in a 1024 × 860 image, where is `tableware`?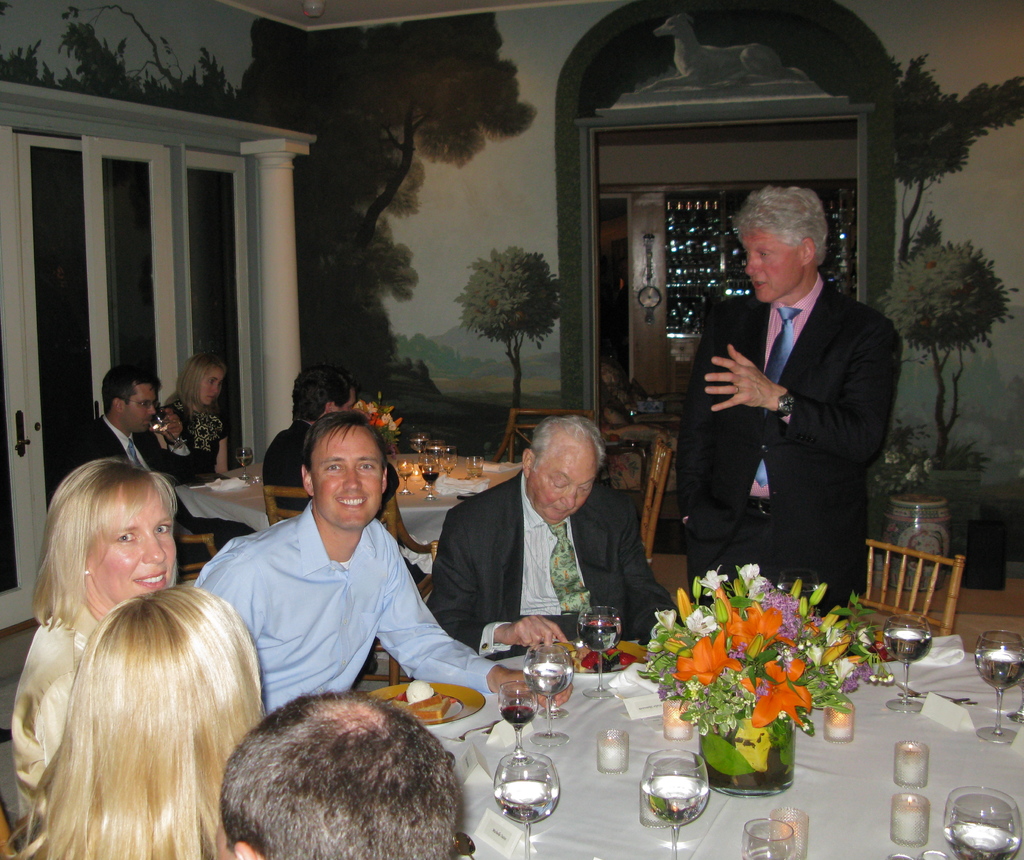
{"left": 647, "top": 748, "right": 706, "bottom": 859}.
